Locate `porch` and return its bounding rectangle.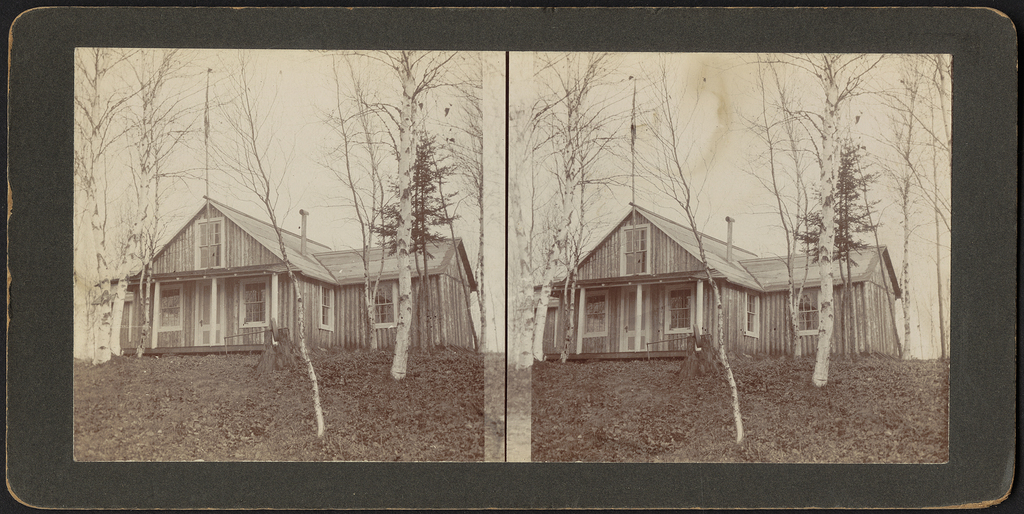
detection(120, 319, 266, 351).
